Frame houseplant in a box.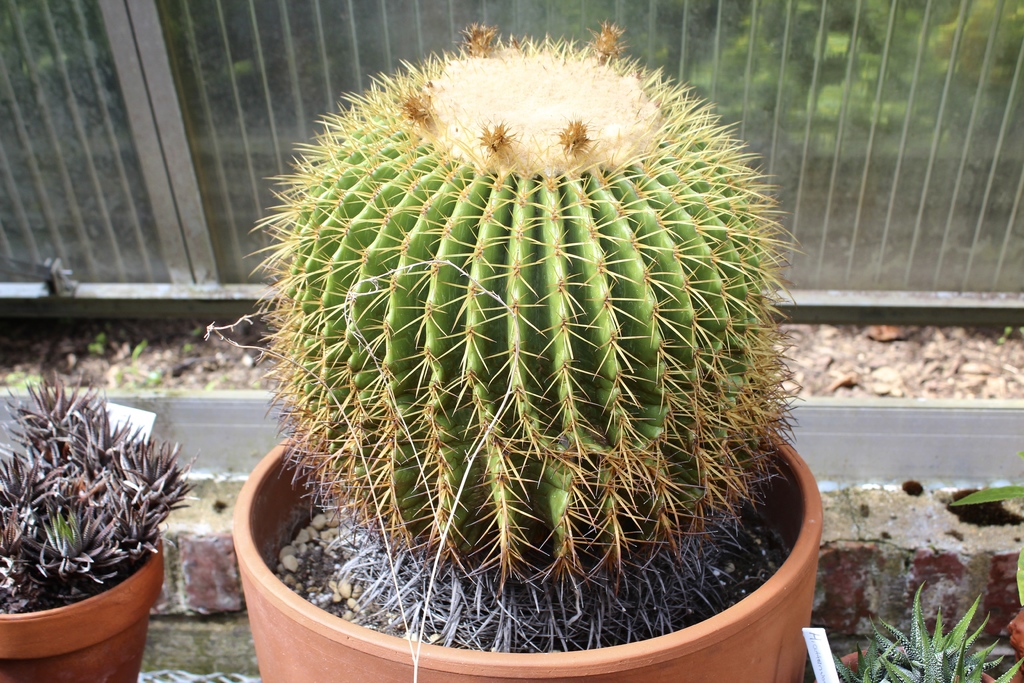
<bbox>0, 371, 203, 682</bbox>.
